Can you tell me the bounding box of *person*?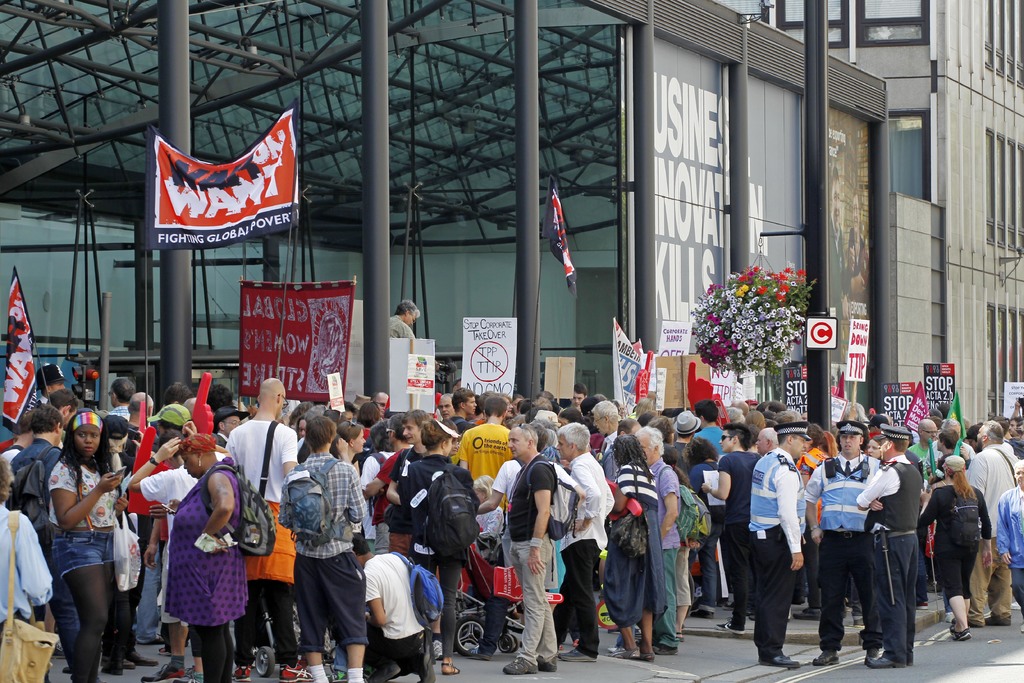
l=965, t=420, r=1018, b=625.
